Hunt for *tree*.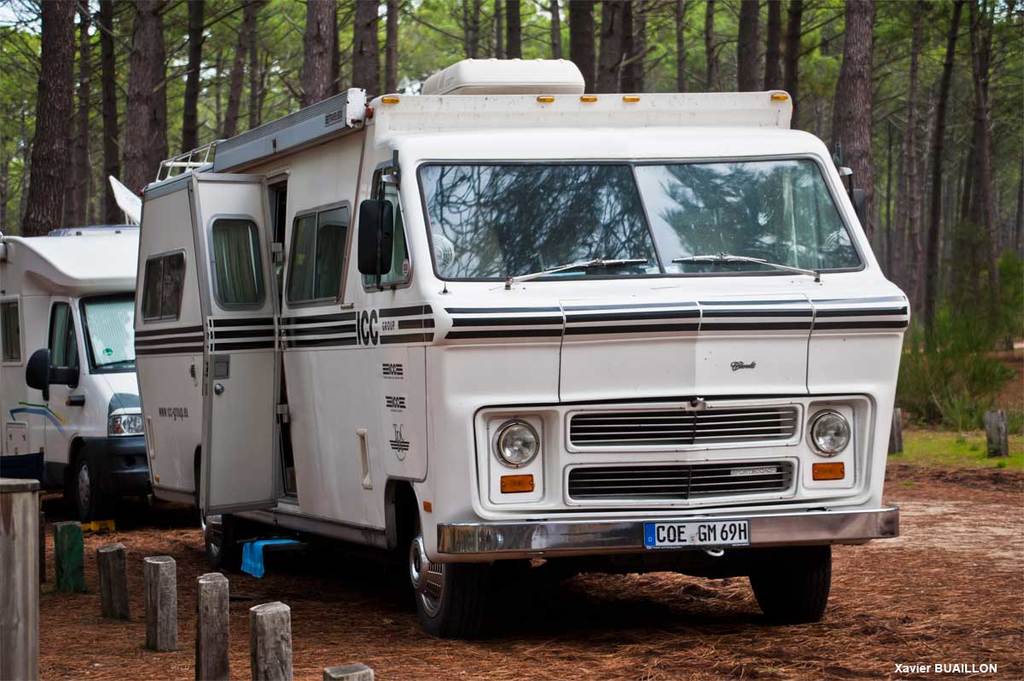
Hunted down at bbox=(593, 0, 664, 101).
